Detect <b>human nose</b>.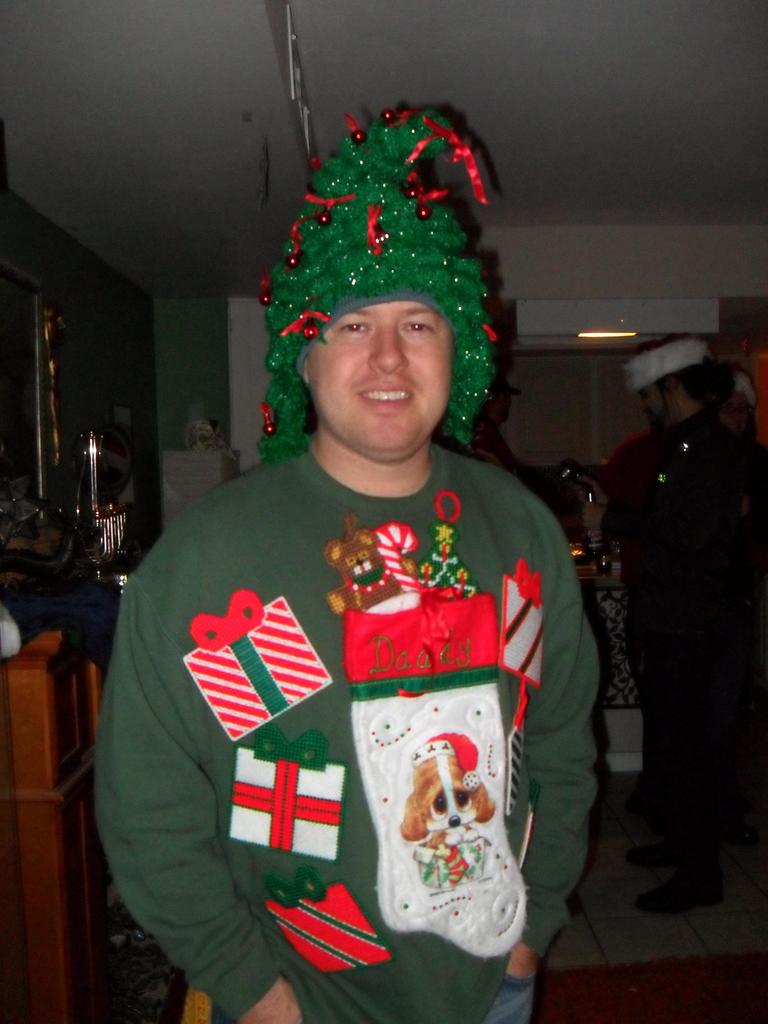
Detected at bbox(367, 323, 408, 376).
